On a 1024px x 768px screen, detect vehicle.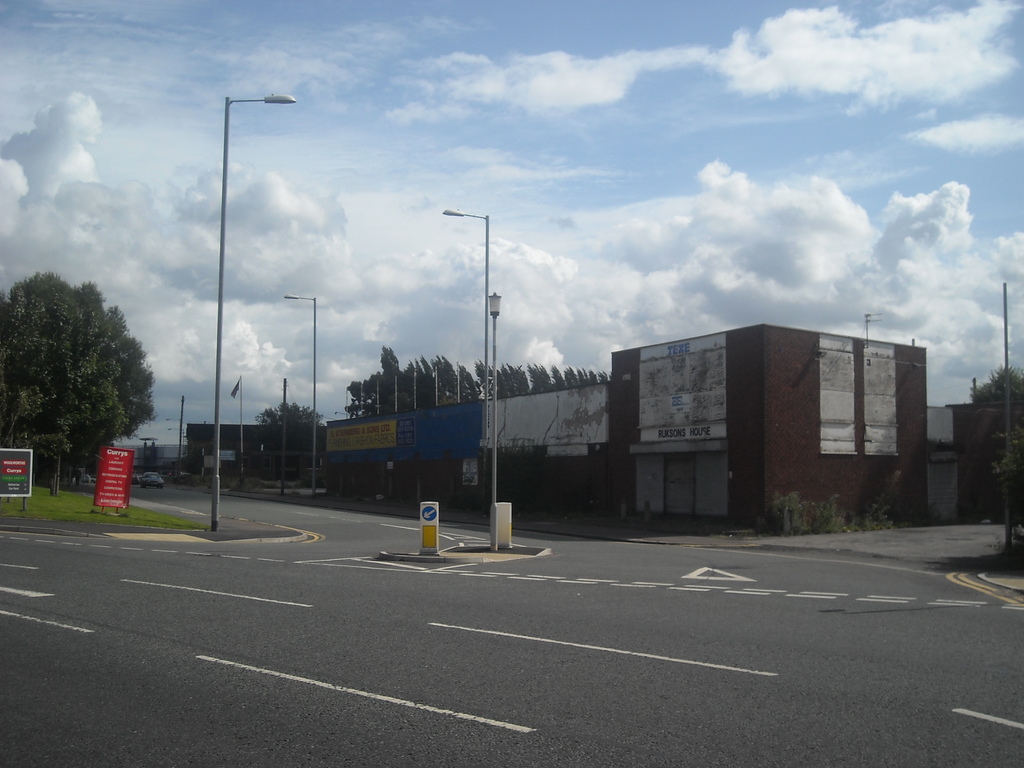
[x1=143, y1=468, x2=162, y2=488].
